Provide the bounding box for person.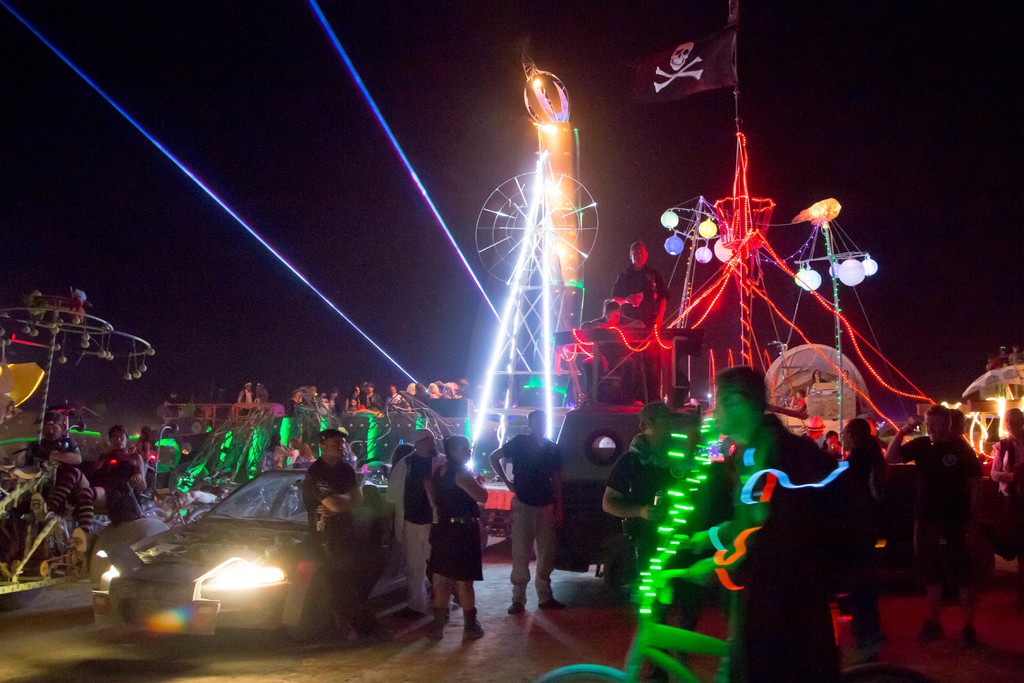
(x1=700, y1=373, x2=842, y2=674).
